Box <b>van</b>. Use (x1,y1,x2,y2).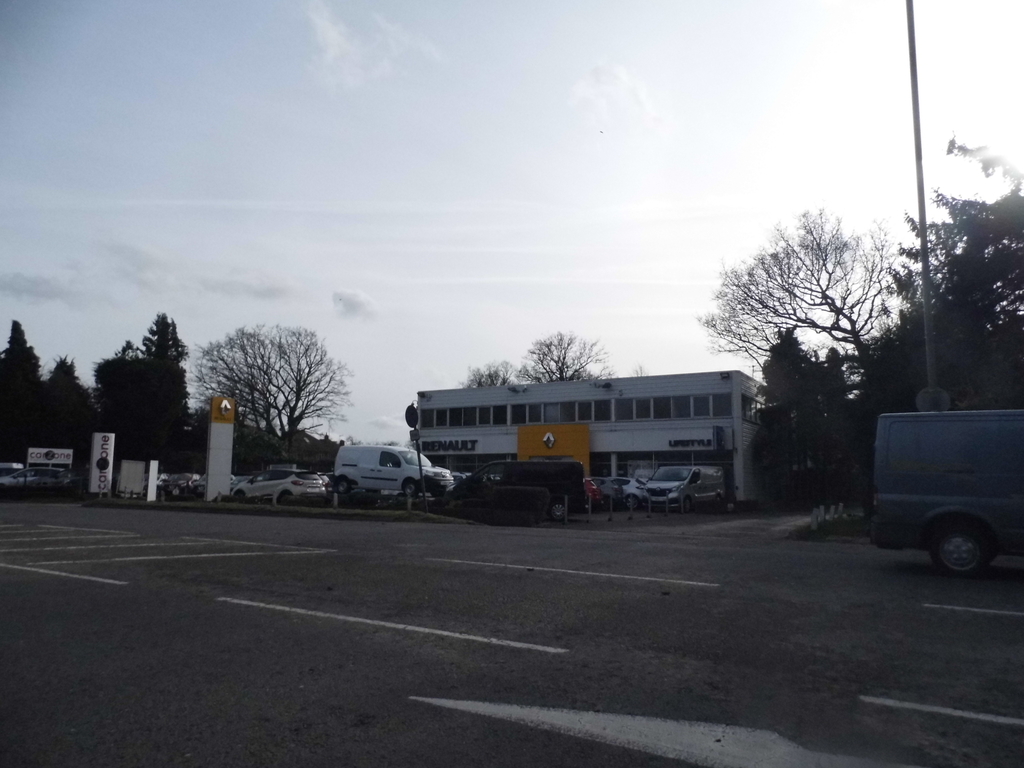
(868,406,1023,580).
